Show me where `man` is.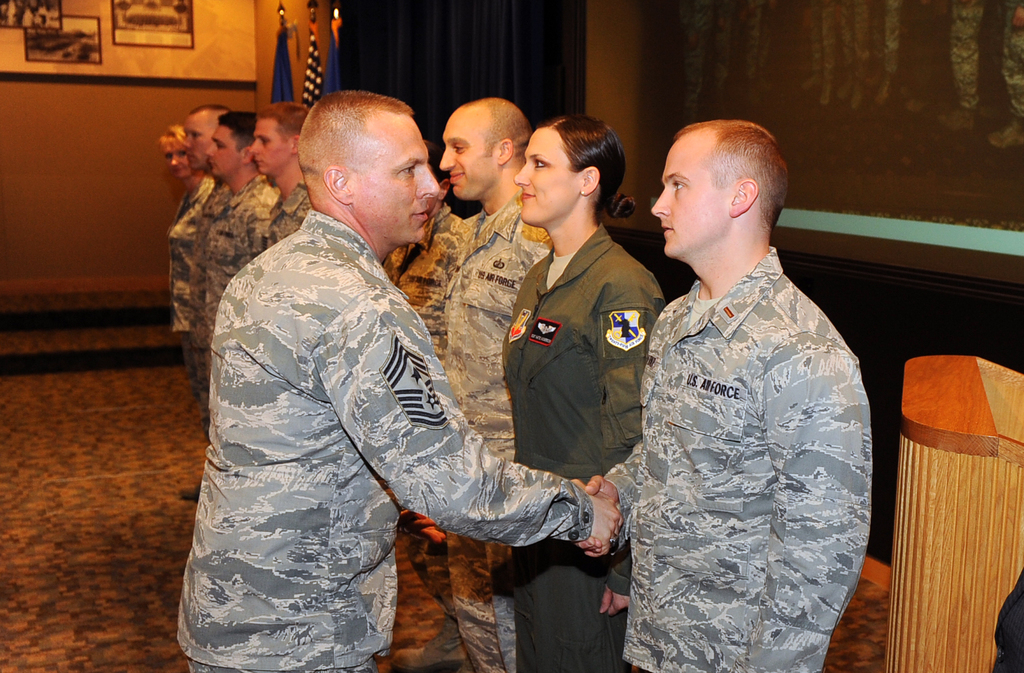
`man` is at {"x1": 175, "y1": 89, "x2": 620, "y2": 672}.
